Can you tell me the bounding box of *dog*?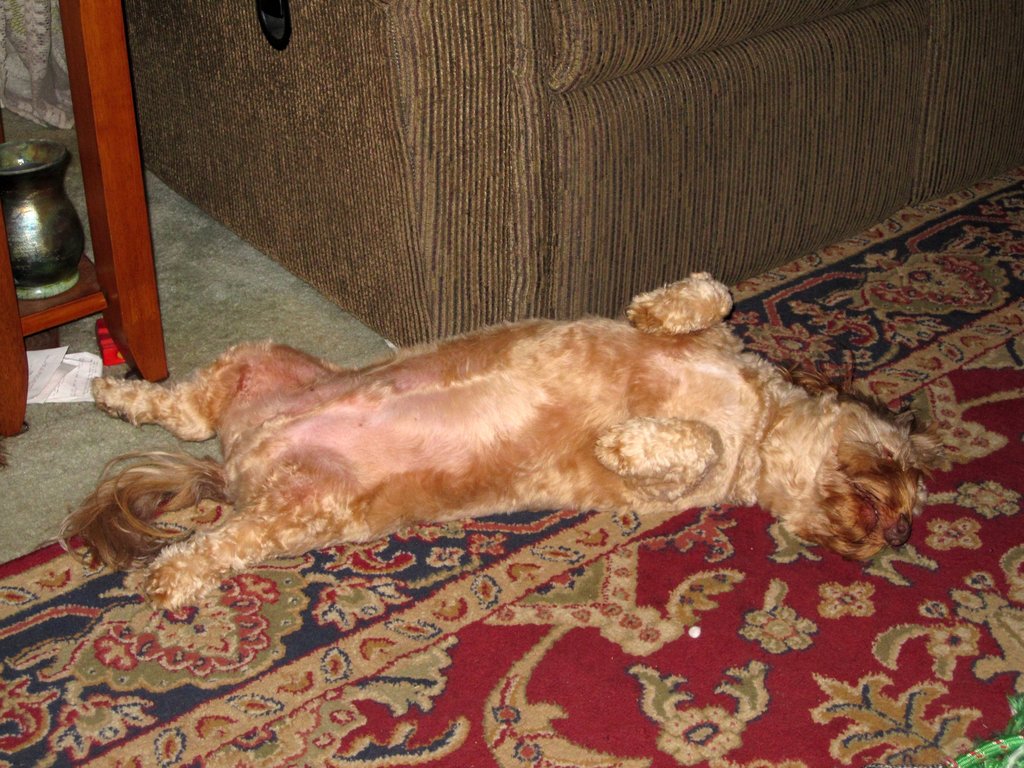
54:269:925:616.
